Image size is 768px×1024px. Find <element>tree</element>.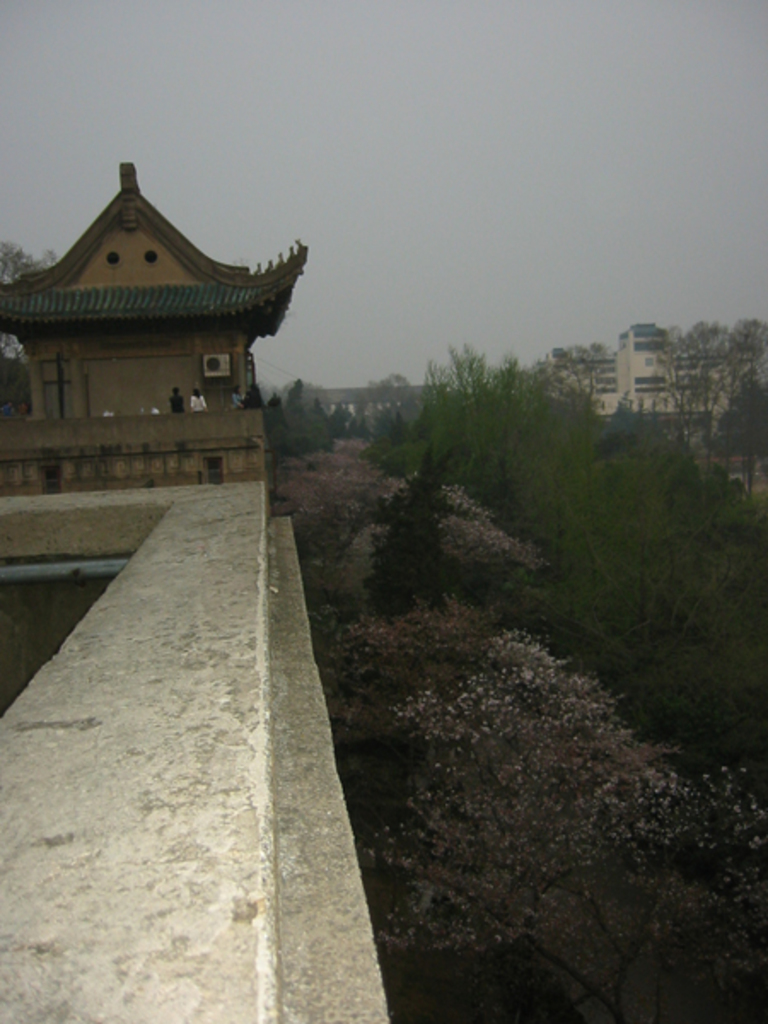
x1=705 y1=364 x2=766 y2=488.
